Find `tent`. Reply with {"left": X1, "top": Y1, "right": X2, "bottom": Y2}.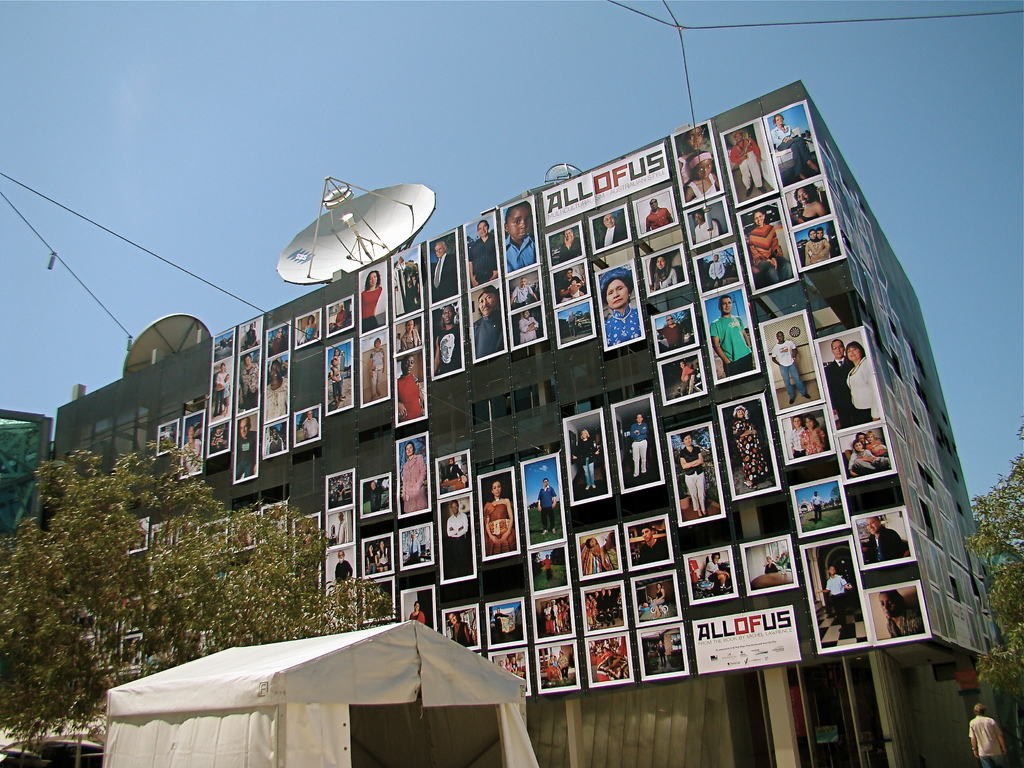
{"left": 90, "top": 624, "right": 572, "bottom": 758}.
